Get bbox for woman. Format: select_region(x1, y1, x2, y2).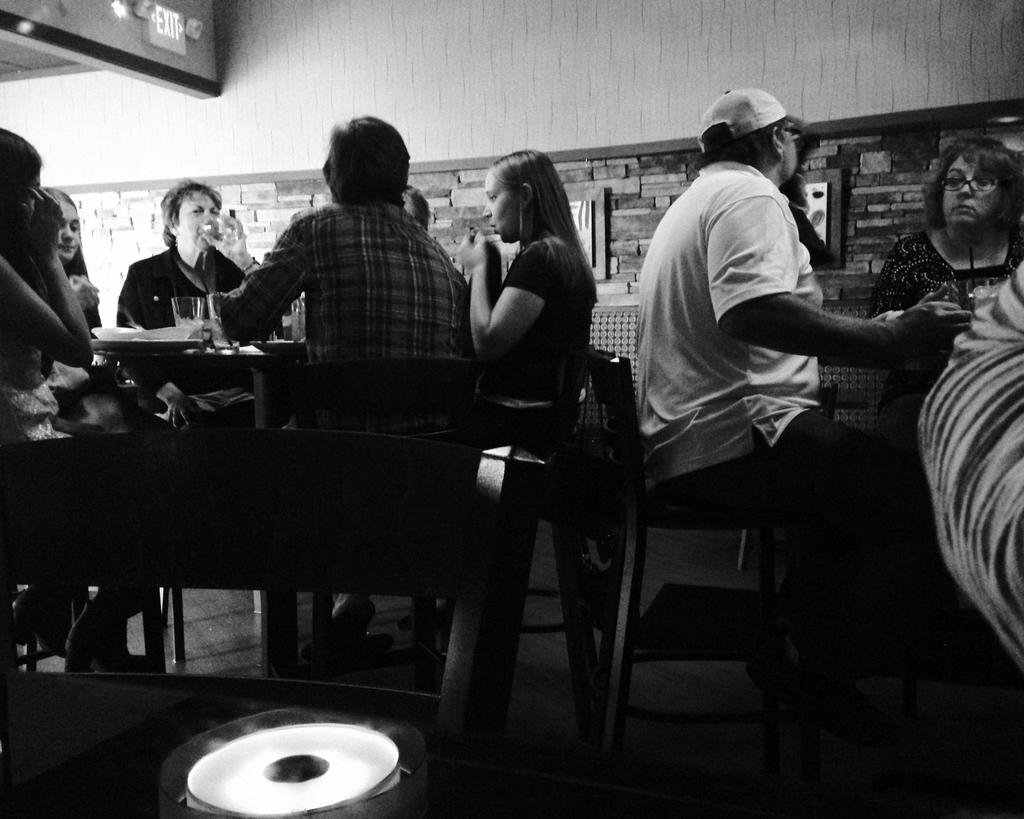
select_region(386, 145, 600, 651).
